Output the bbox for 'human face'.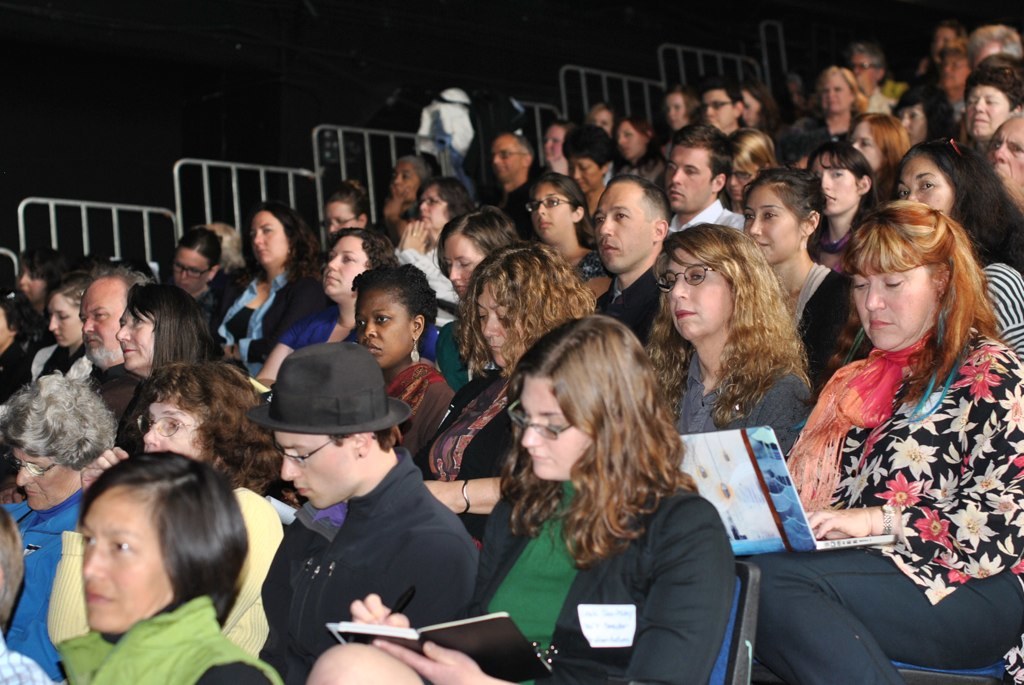
bbox=[174, 249, 211, 294].
